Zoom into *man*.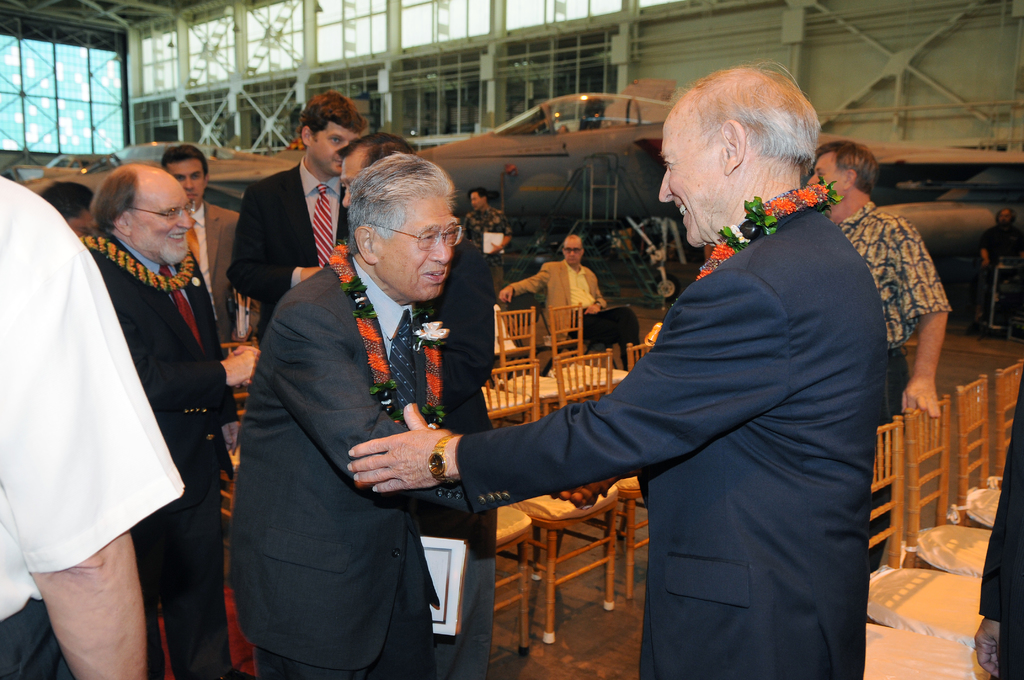
Zoom target: locate(0, 175, 147, 679).
